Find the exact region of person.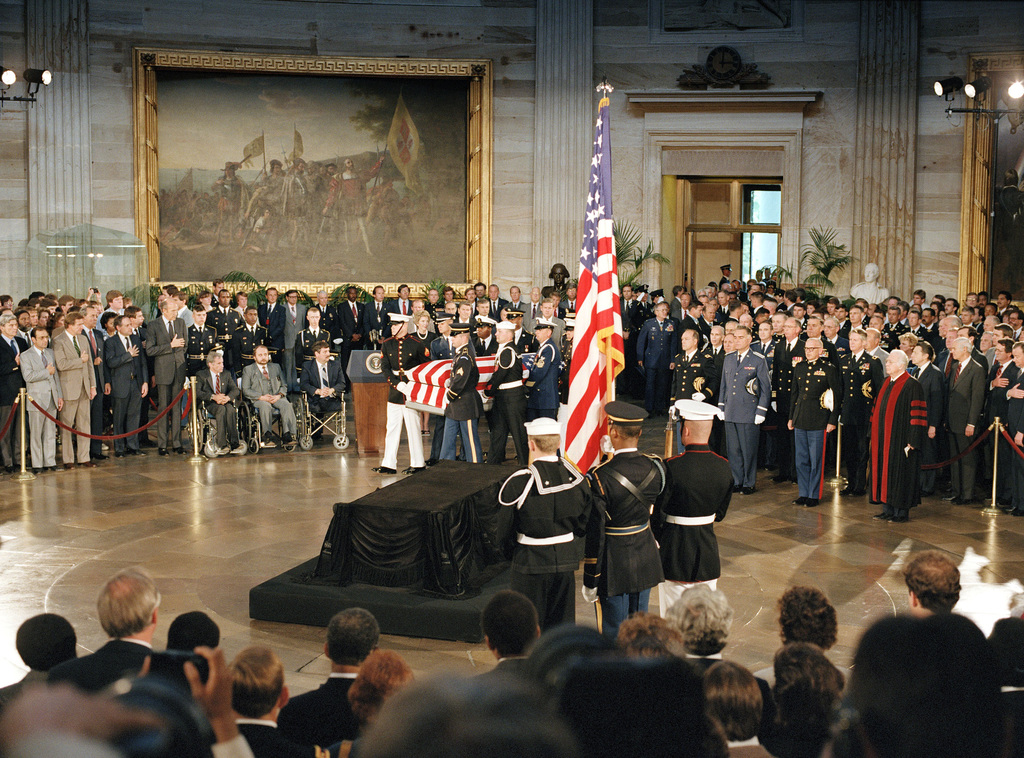
Exact region: rect(152, 297, 189, 453).
